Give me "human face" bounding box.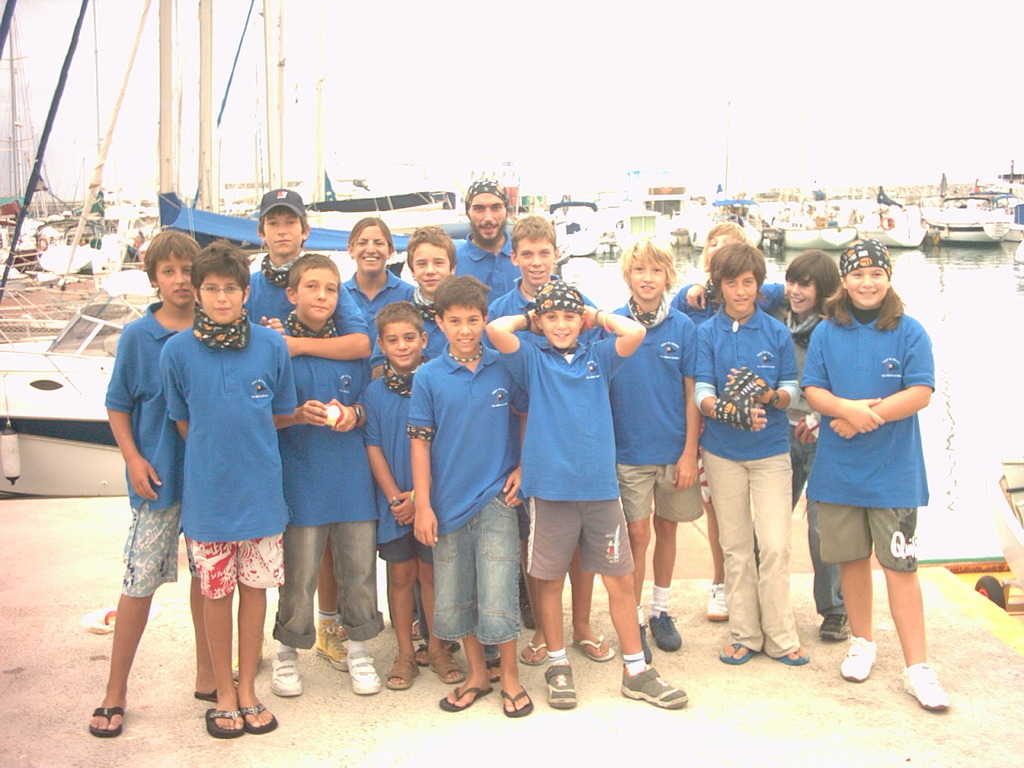
crop(300, 270, 340, 318).
